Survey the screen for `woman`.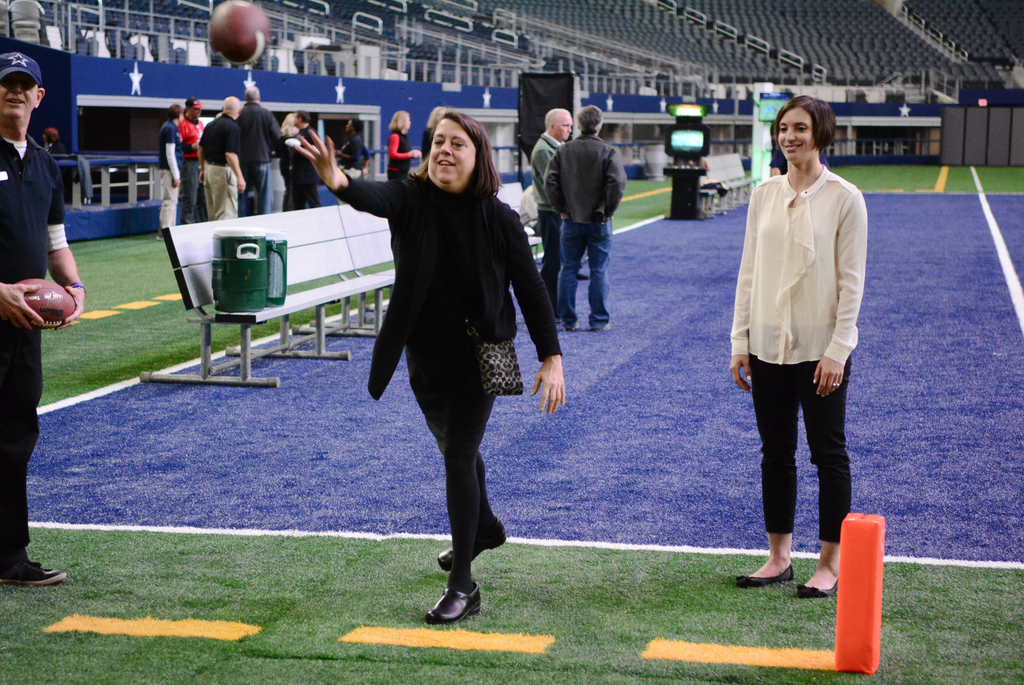
Survey found: (723,87,874,599).
